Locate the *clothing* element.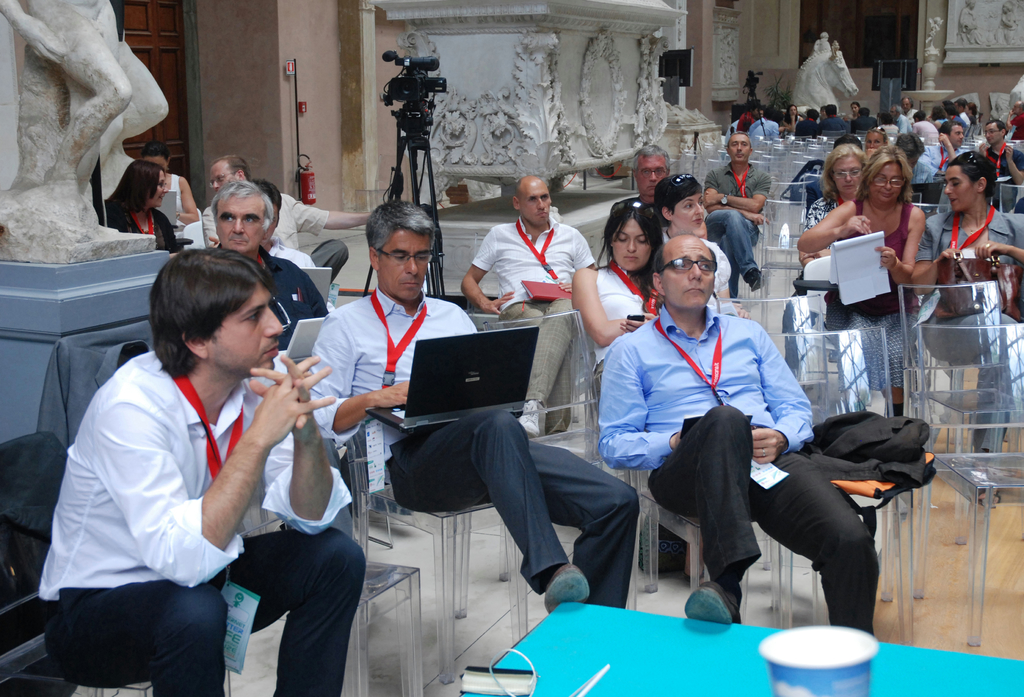
Element bbox: x1=198, y1=190, x2=350, y2=276.
